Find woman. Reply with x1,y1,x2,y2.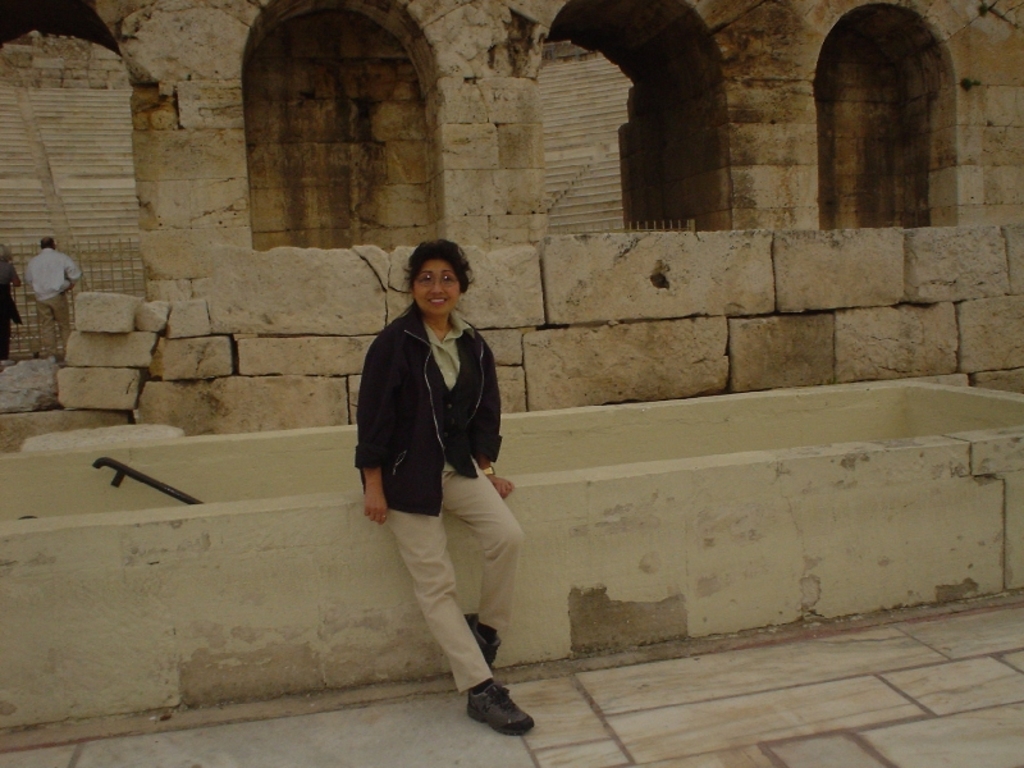
353,241,536,733.
